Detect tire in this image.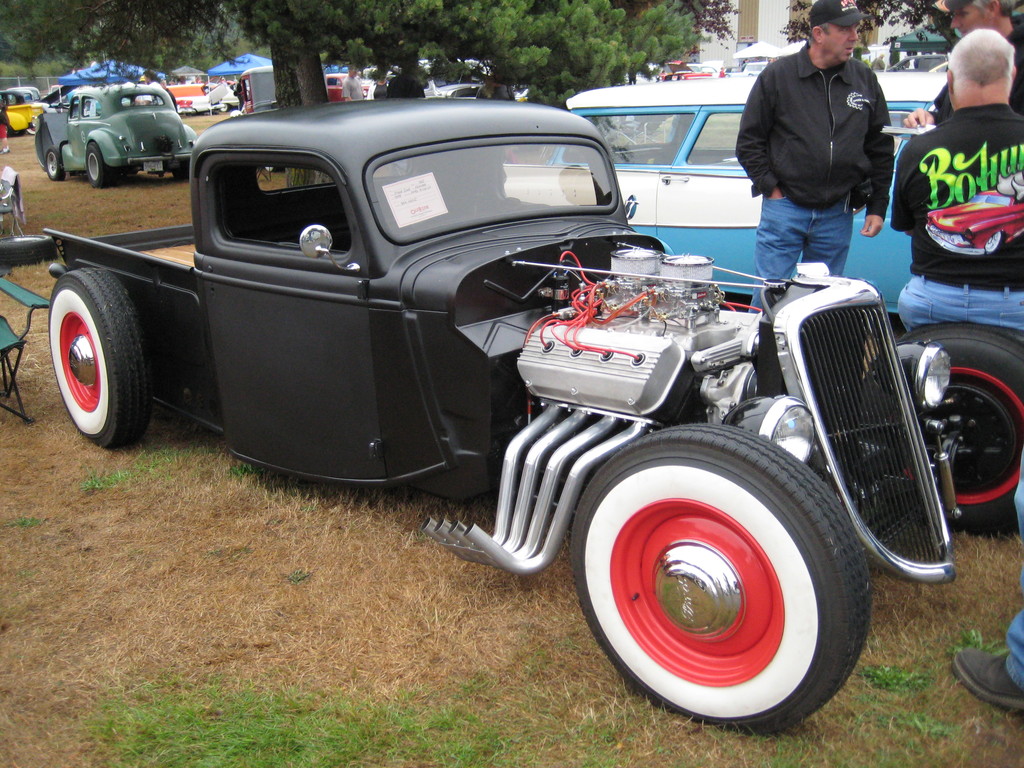
Detection: BBox(897, 325, 1023, 532).
